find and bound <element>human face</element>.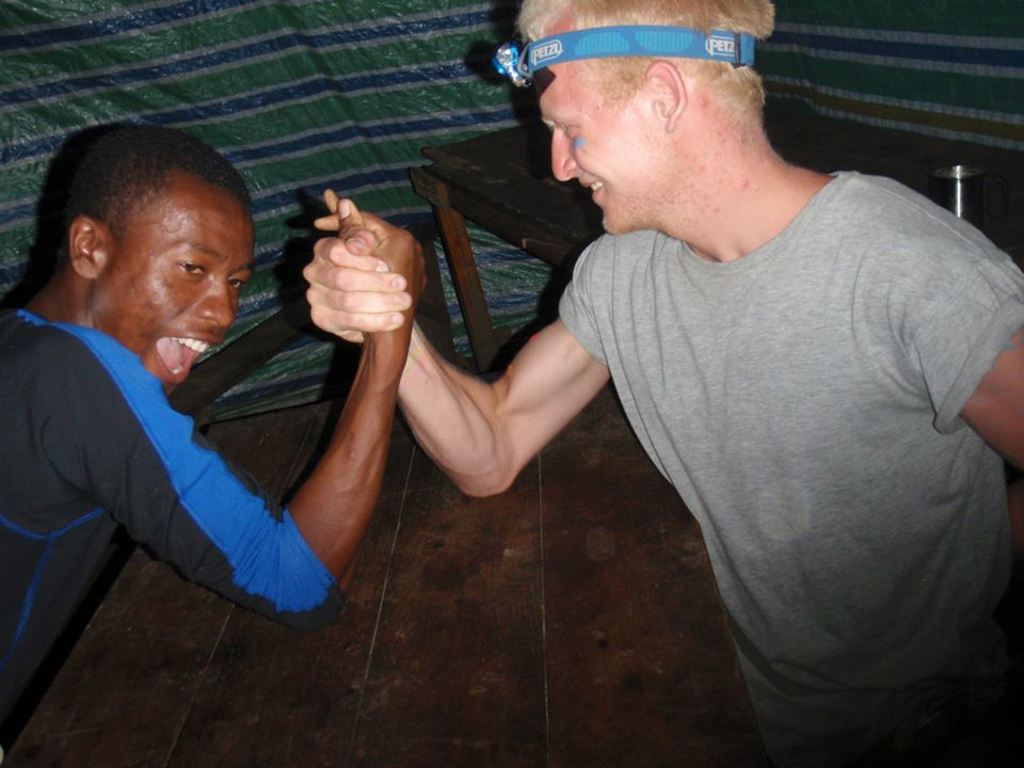
Bound: (106, 187, 255, 398).
